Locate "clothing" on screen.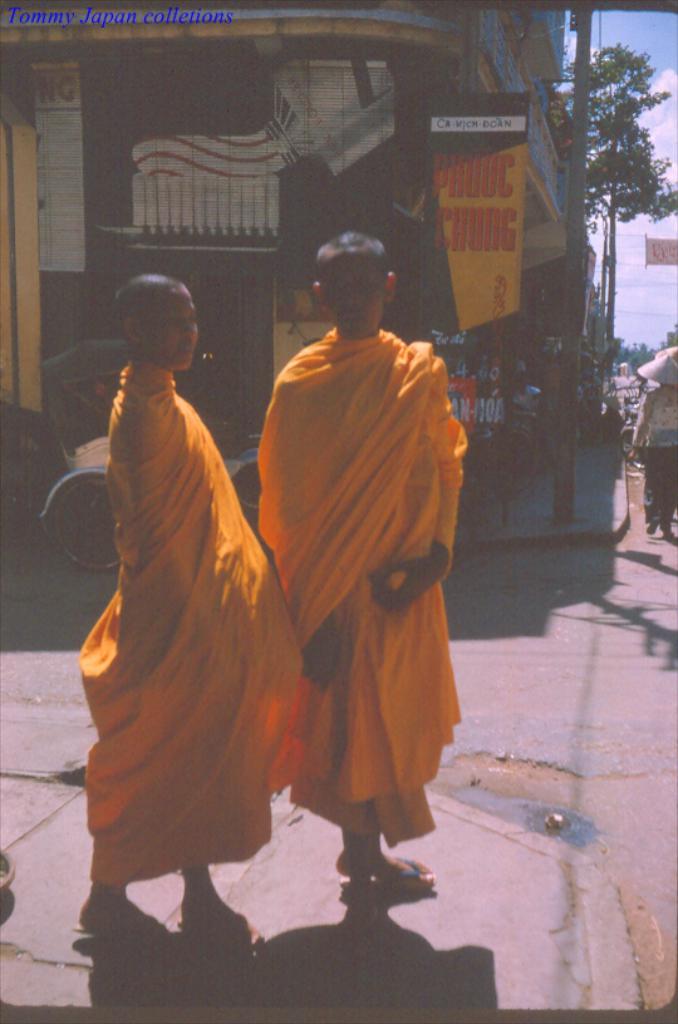
On screen at x1=240, y1=262, x2=472, y2=858.
